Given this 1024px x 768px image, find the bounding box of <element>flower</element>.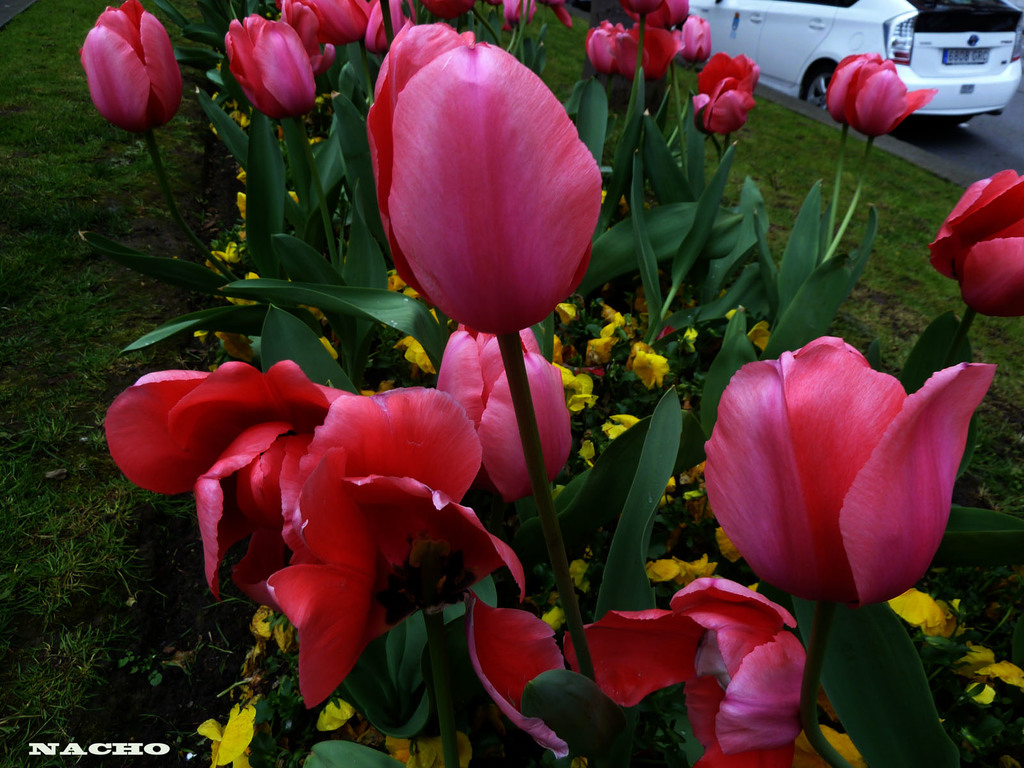
(left=842, top=65, right=932, bottom=150).
